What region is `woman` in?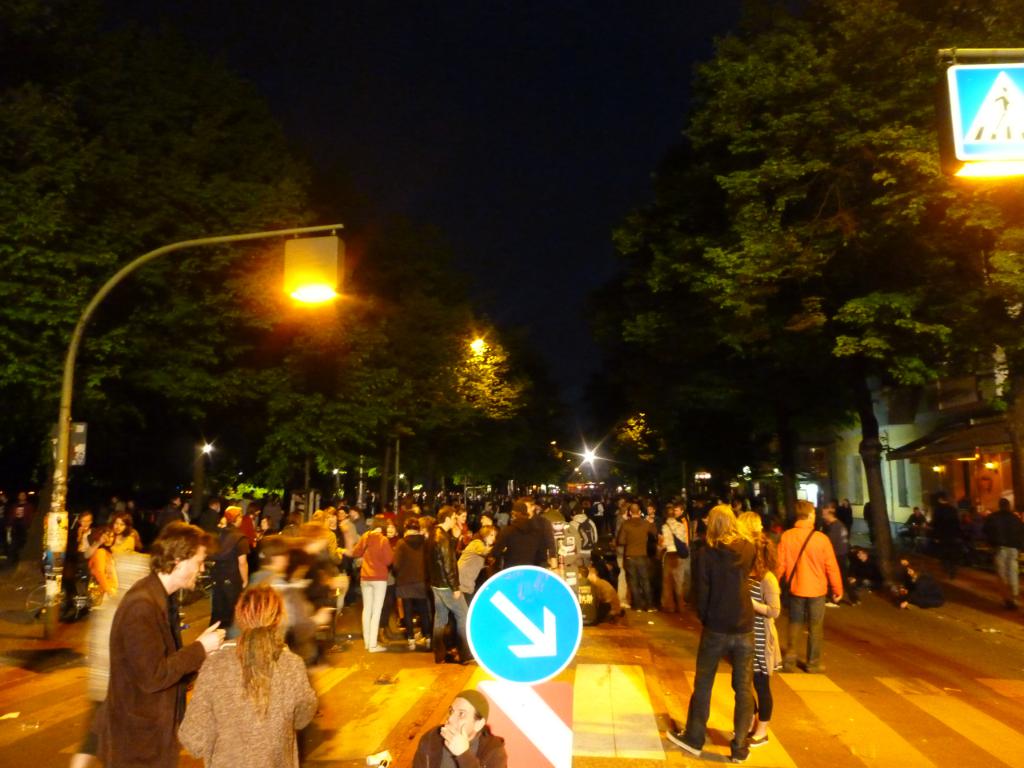
<box>666,506,756,762</box>.
